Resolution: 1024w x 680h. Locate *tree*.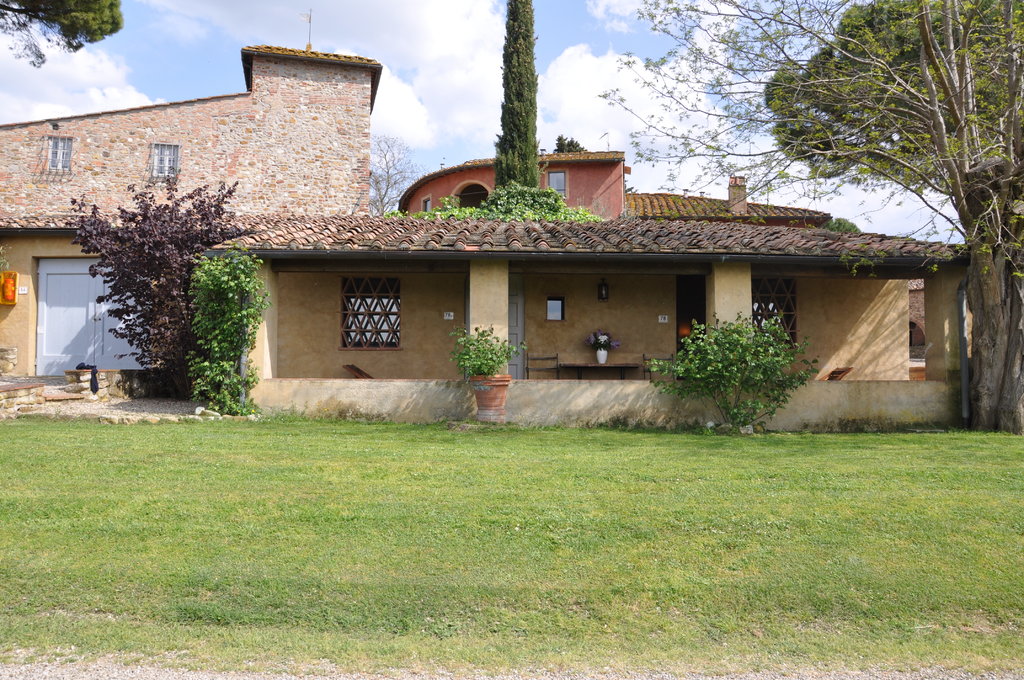
0/0/130/68.
